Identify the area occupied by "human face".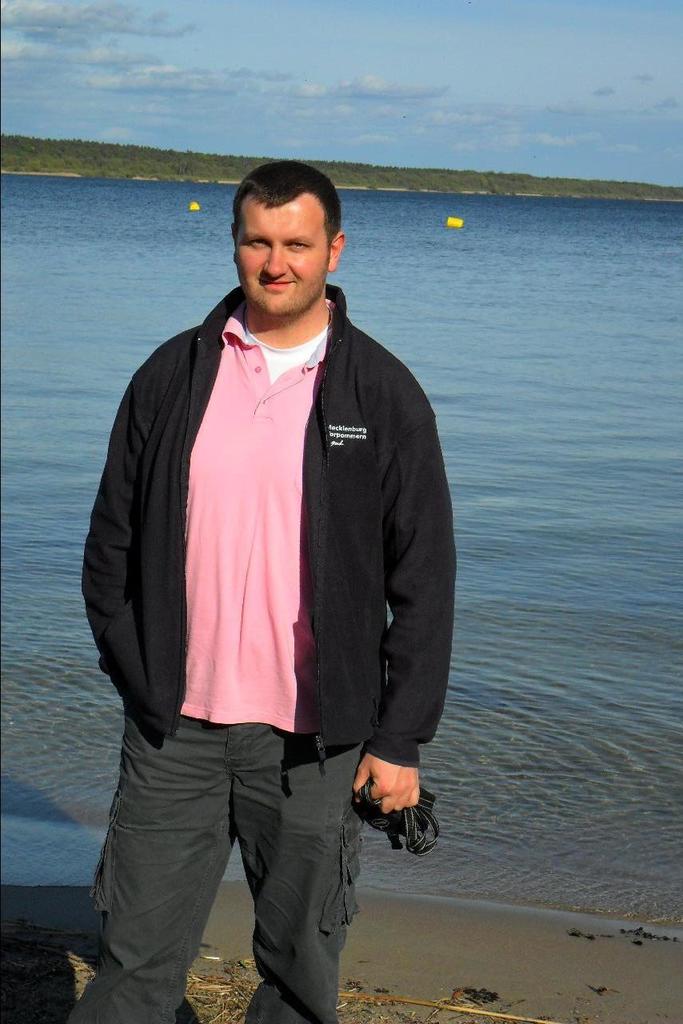
Area: region(227, 188, 333, 326).
